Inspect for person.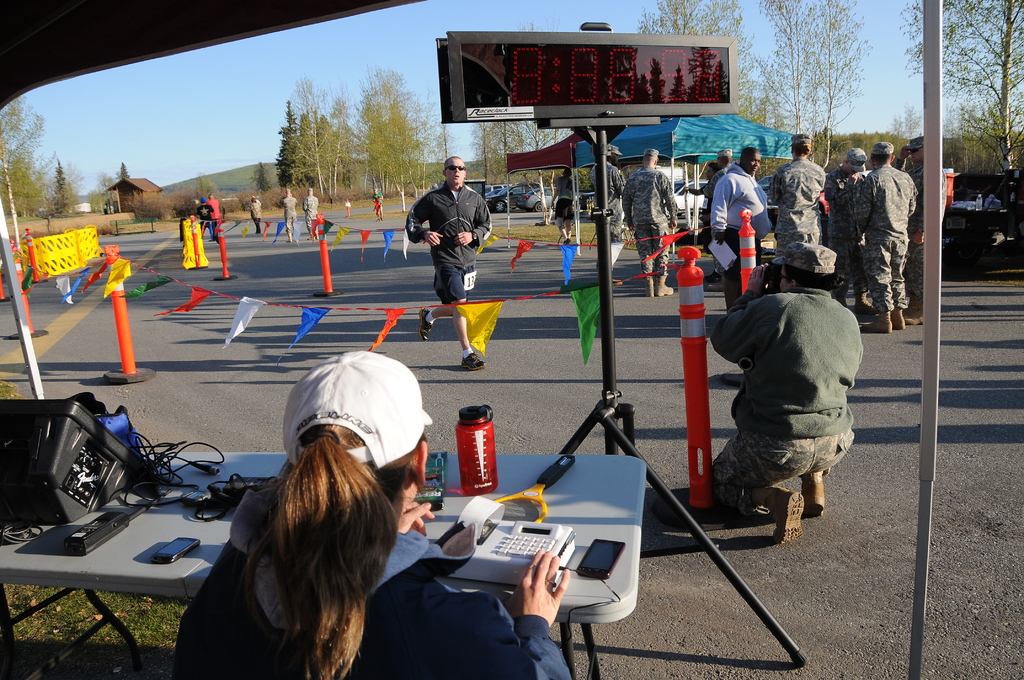
Inspection: 173:345:570:679.
